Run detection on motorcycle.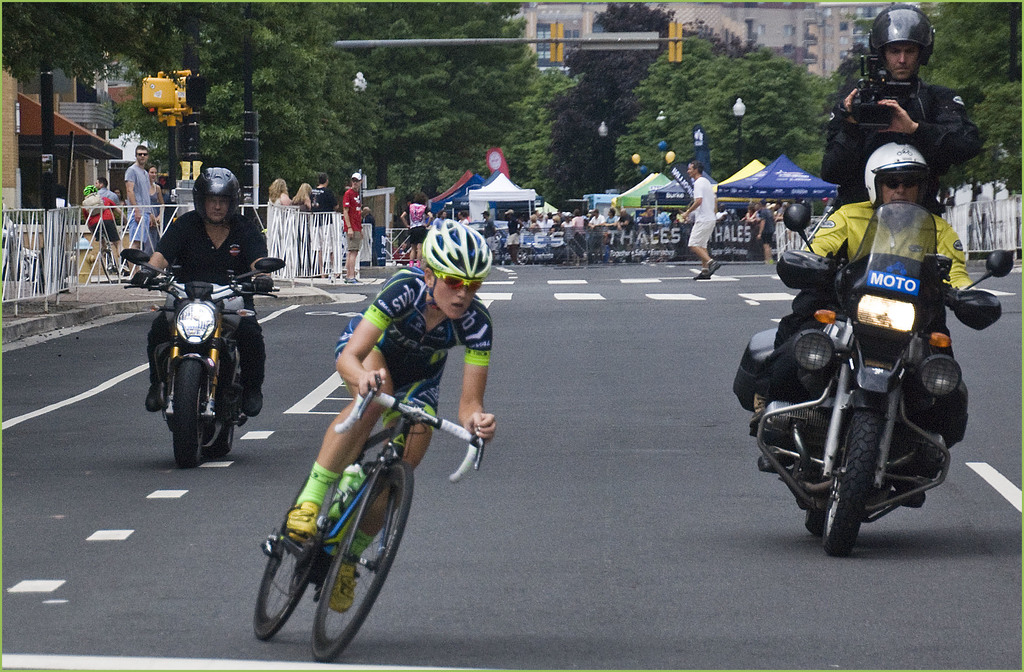
Result: (742,234,984,552).
